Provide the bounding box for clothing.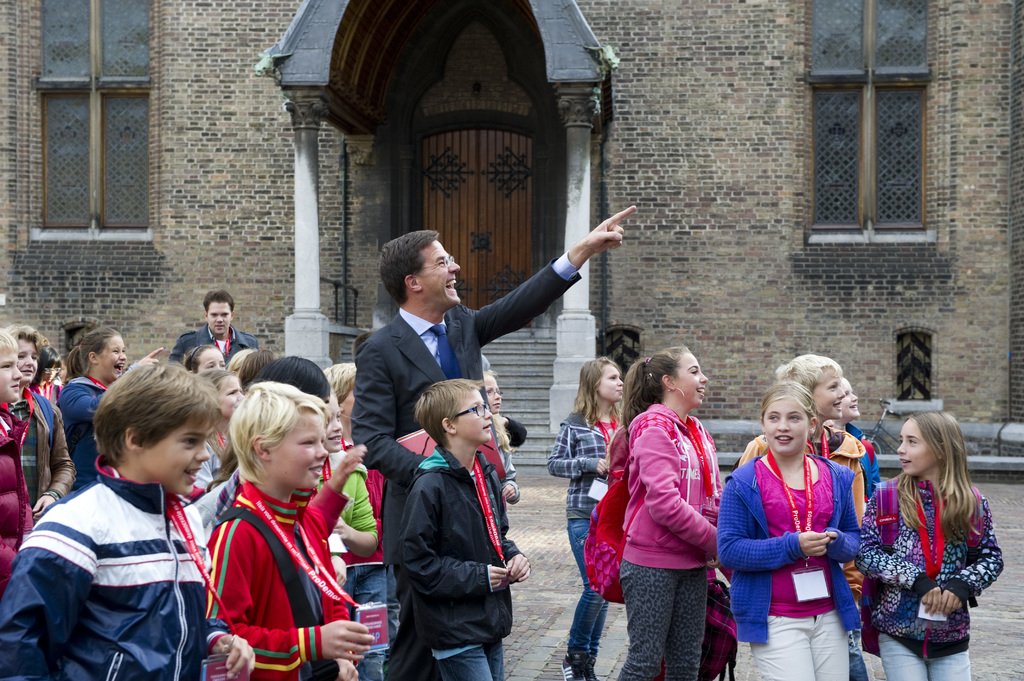
box=[323, 456, 380, 582].
